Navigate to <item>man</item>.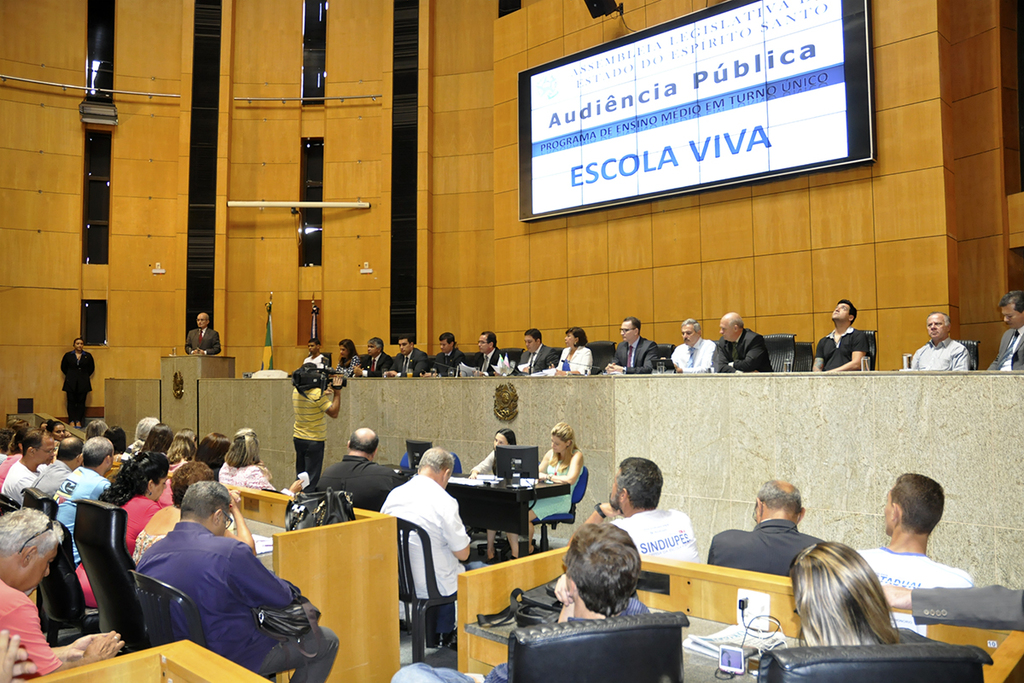
Navigation target: <bbox>0, 503, 125, 678</bbox>.
